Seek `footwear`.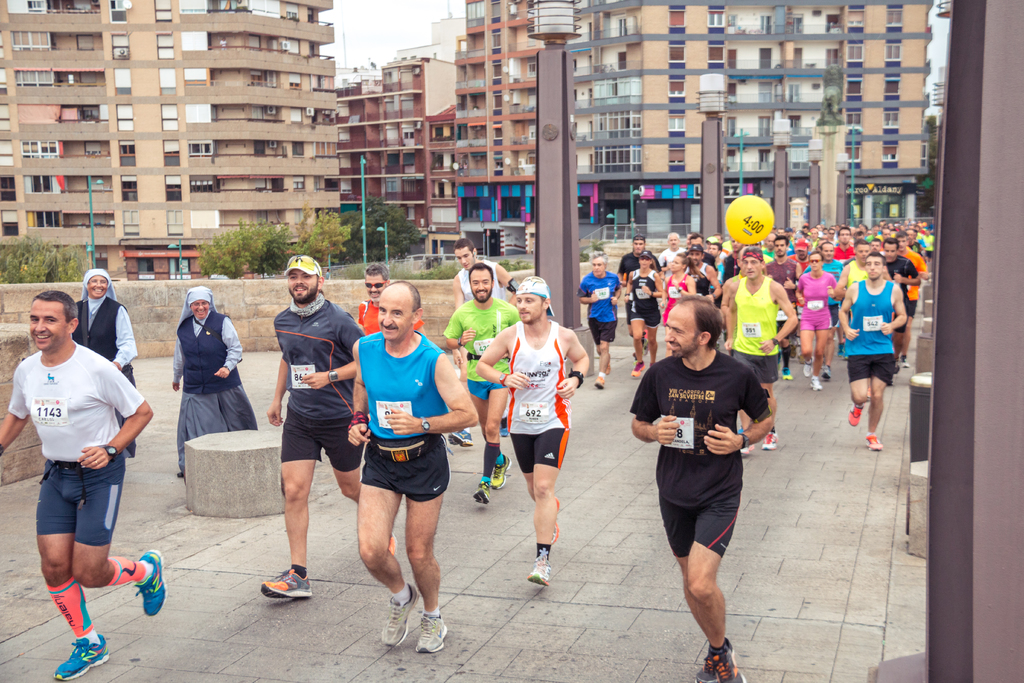
[527,555,547,588].
